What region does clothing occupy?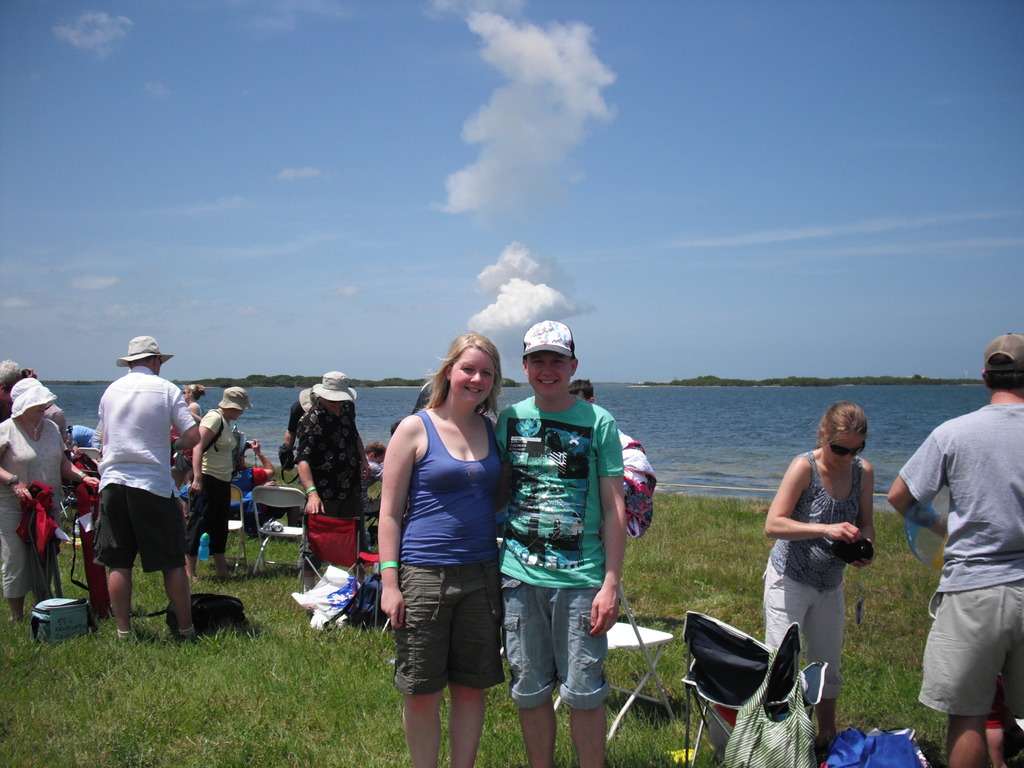
{"left": 392, "top": 410, "right": 507, "bottom": 698}.
